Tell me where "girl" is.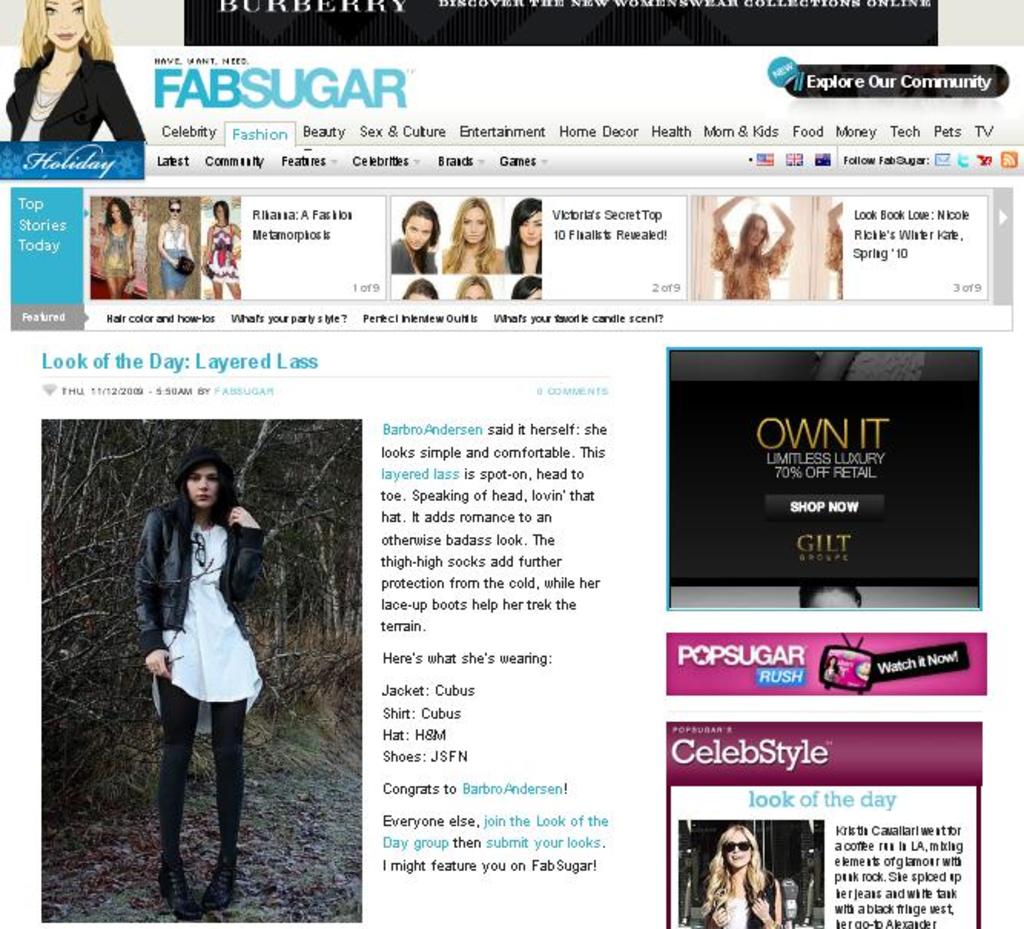
"girl" is at 441 204 496 275.
